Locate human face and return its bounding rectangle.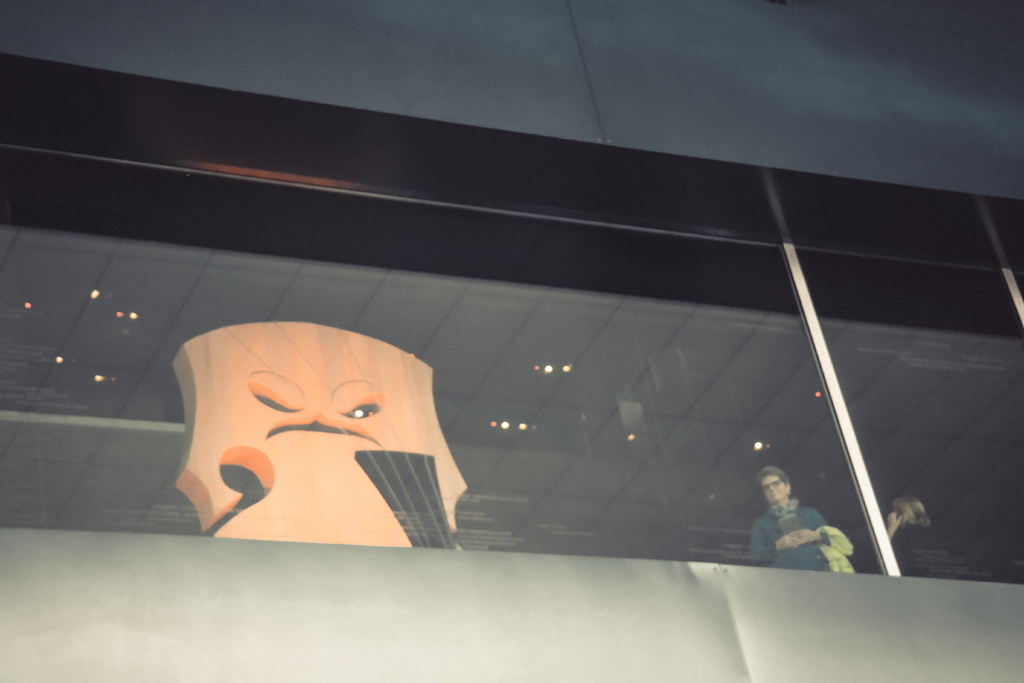
760 477 786 504.
